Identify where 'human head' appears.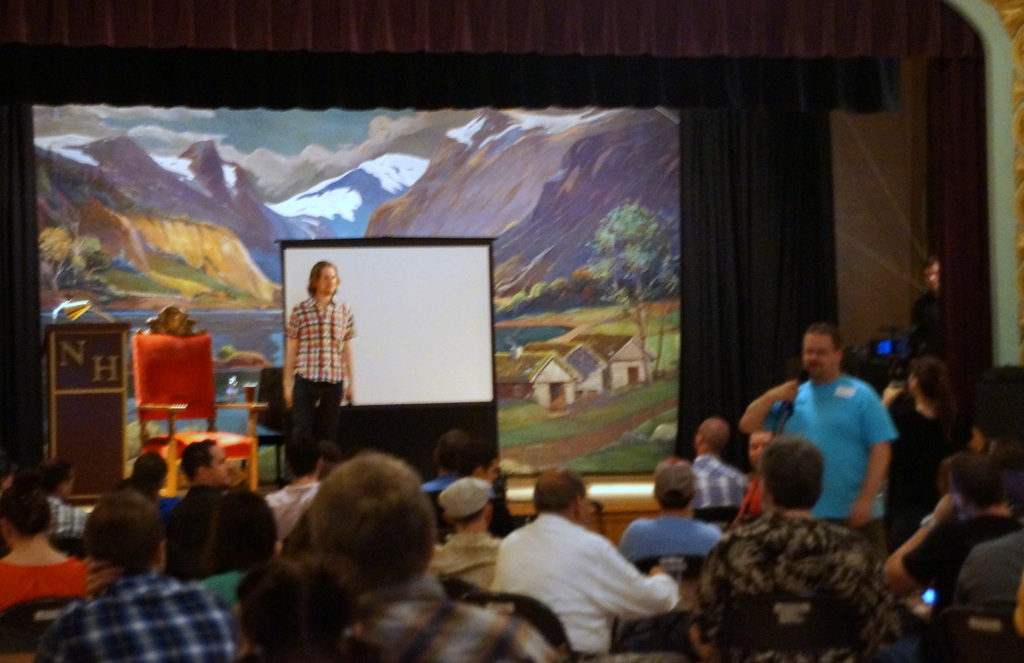
Appears at [756,432,829,514].
